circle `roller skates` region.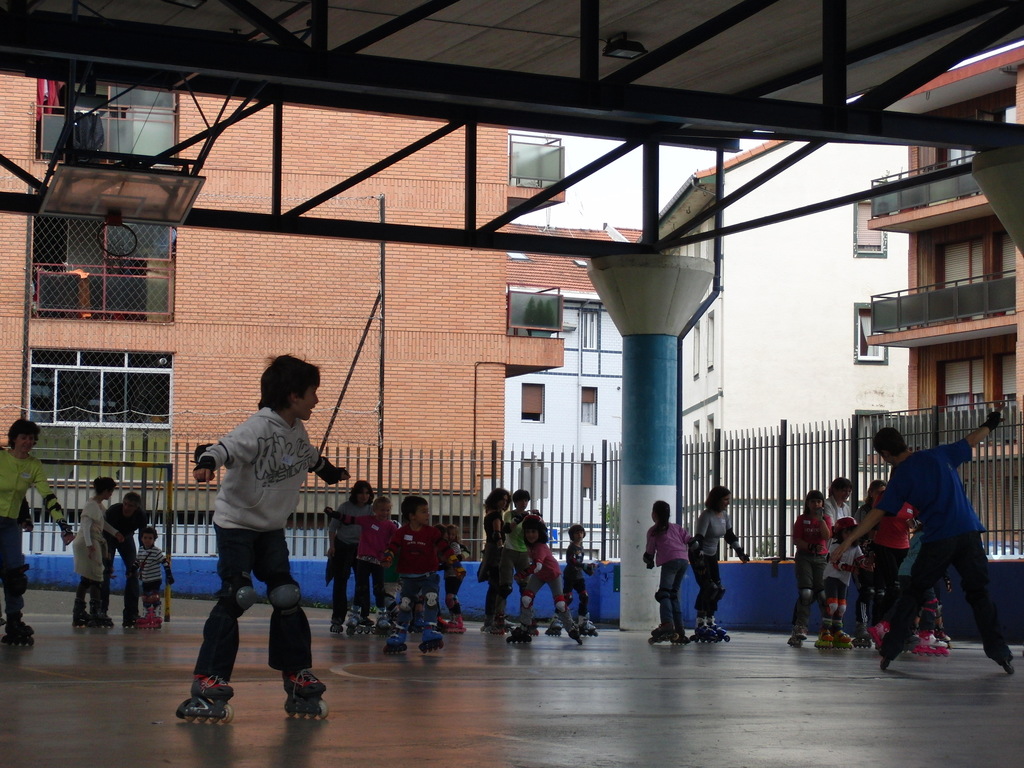
Region: box(136, 610, 147, 630).
